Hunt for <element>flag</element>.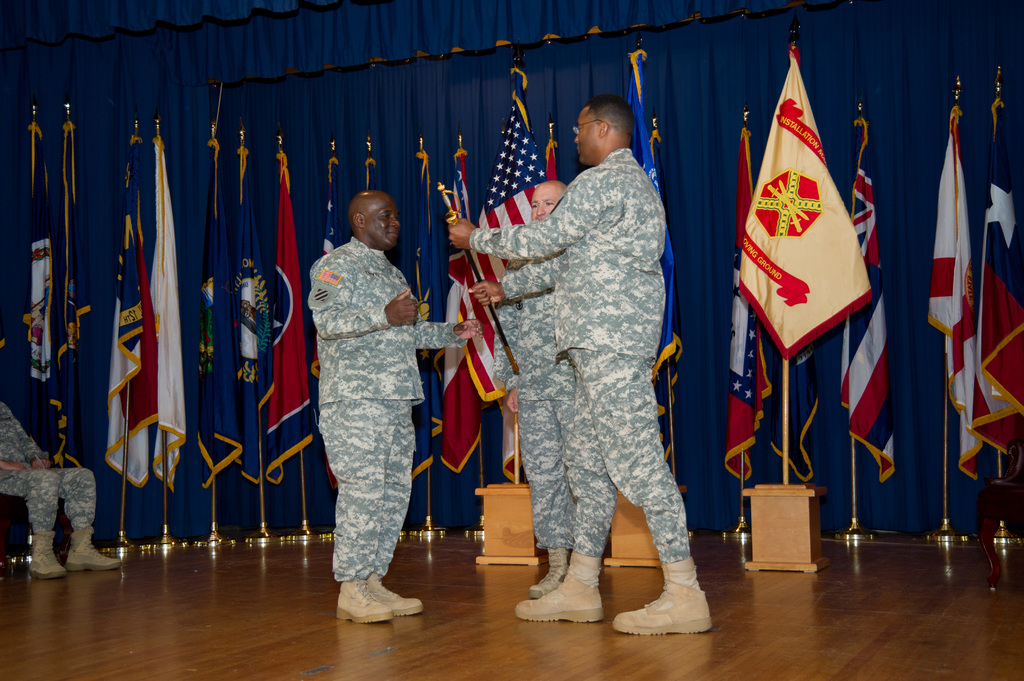
Hunted down at {"left": 932, "top": 99, "right": 984, "bottom": 488}.
